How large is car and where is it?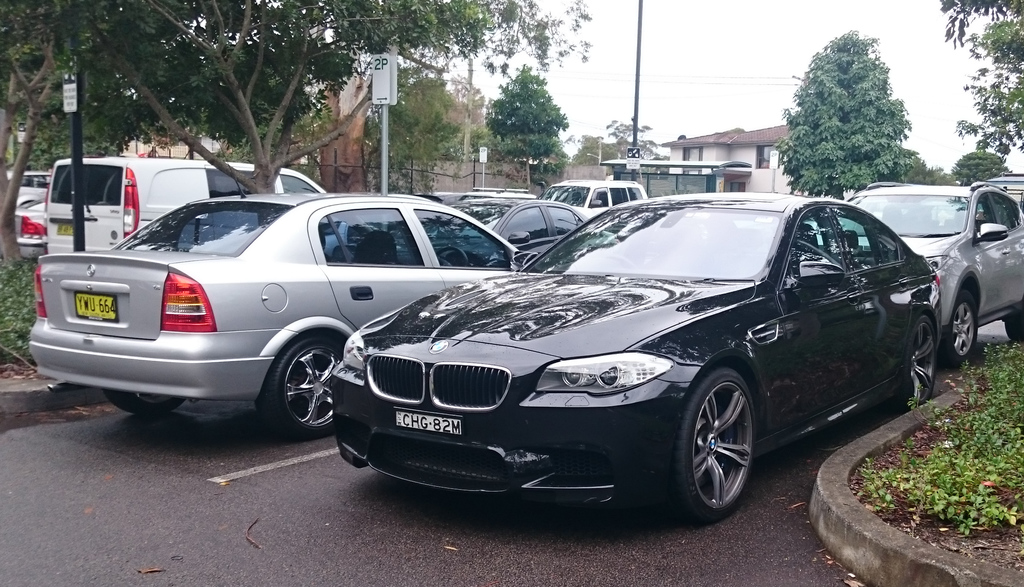
Bounding box: rect(12, 200, 45, 261).
